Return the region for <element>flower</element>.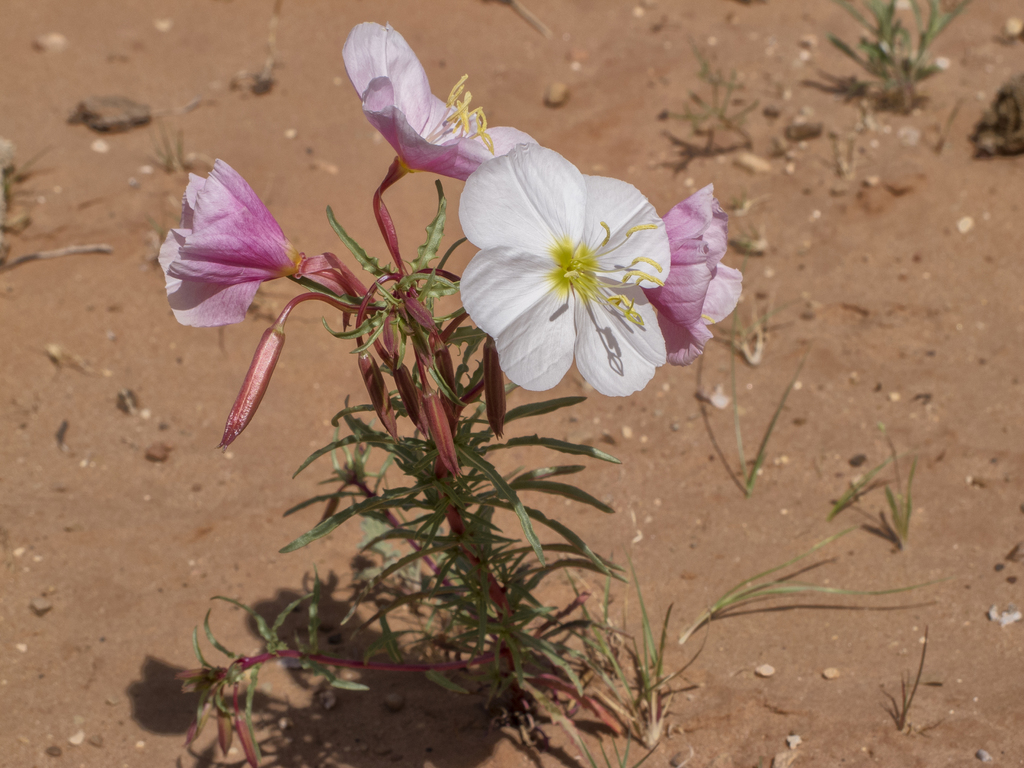
bbox=[156, 156, 300, 325].
